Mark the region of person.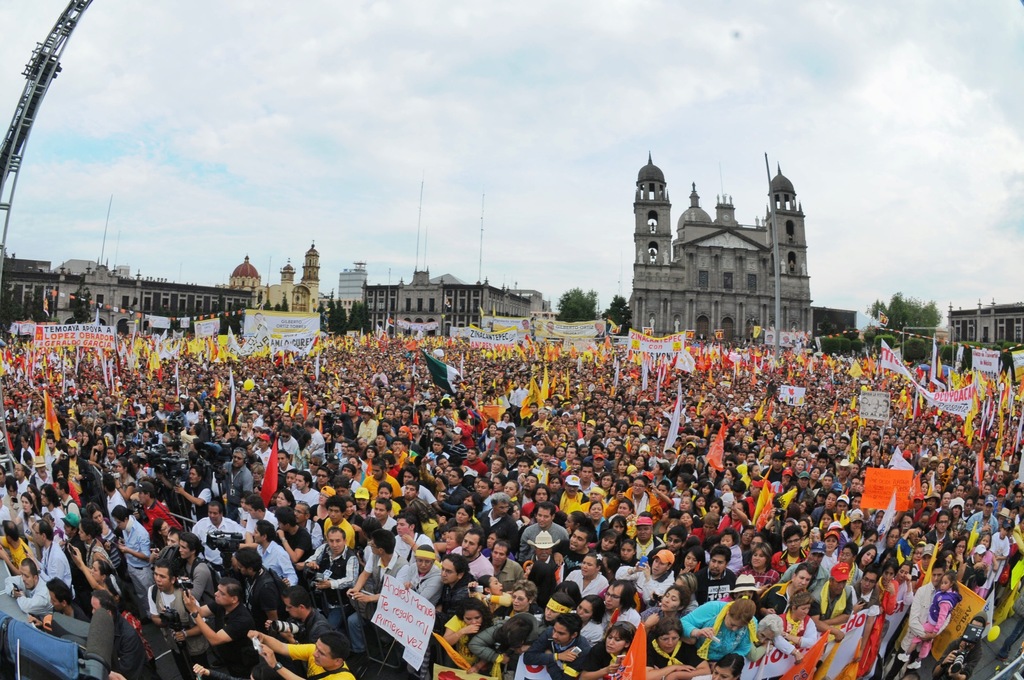
Region: [left=186, top=494, right=244, bottom=598].
